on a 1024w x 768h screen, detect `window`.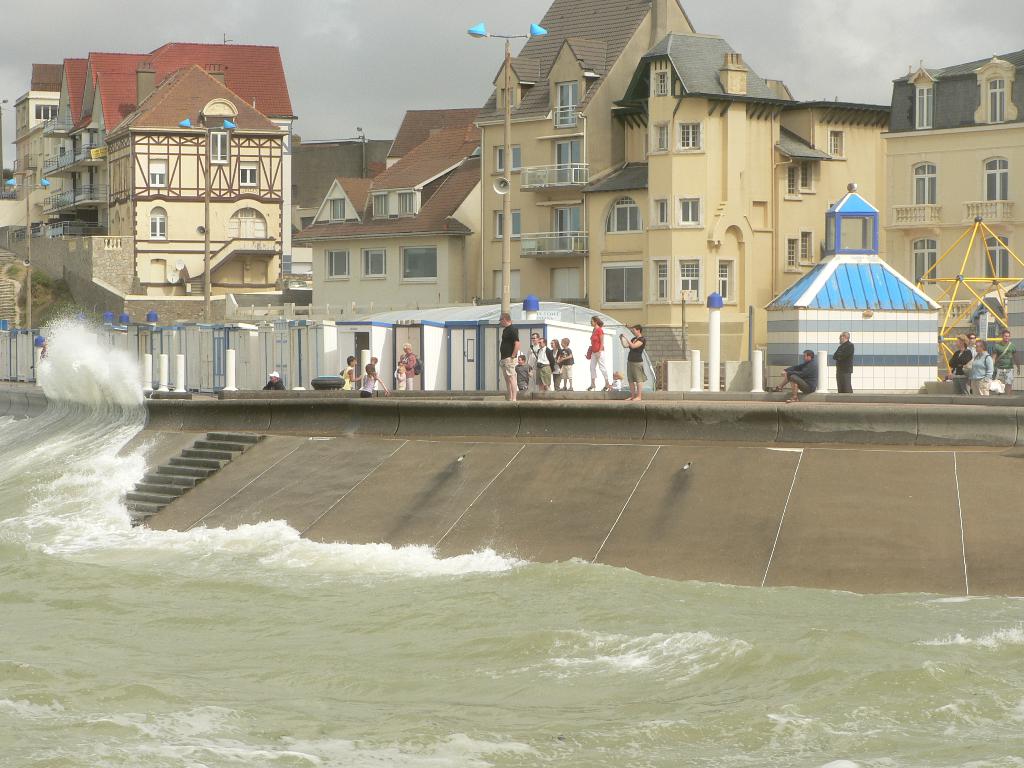
select_region(493, 210, 521, 238).
